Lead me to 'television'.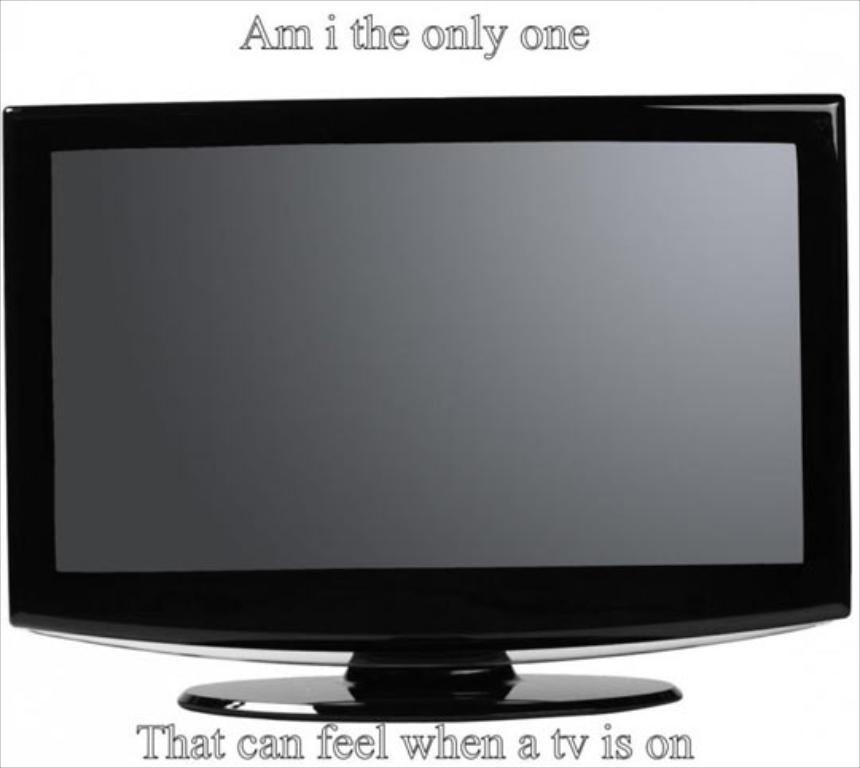
Lead to box(2, 94, 850, 722).
